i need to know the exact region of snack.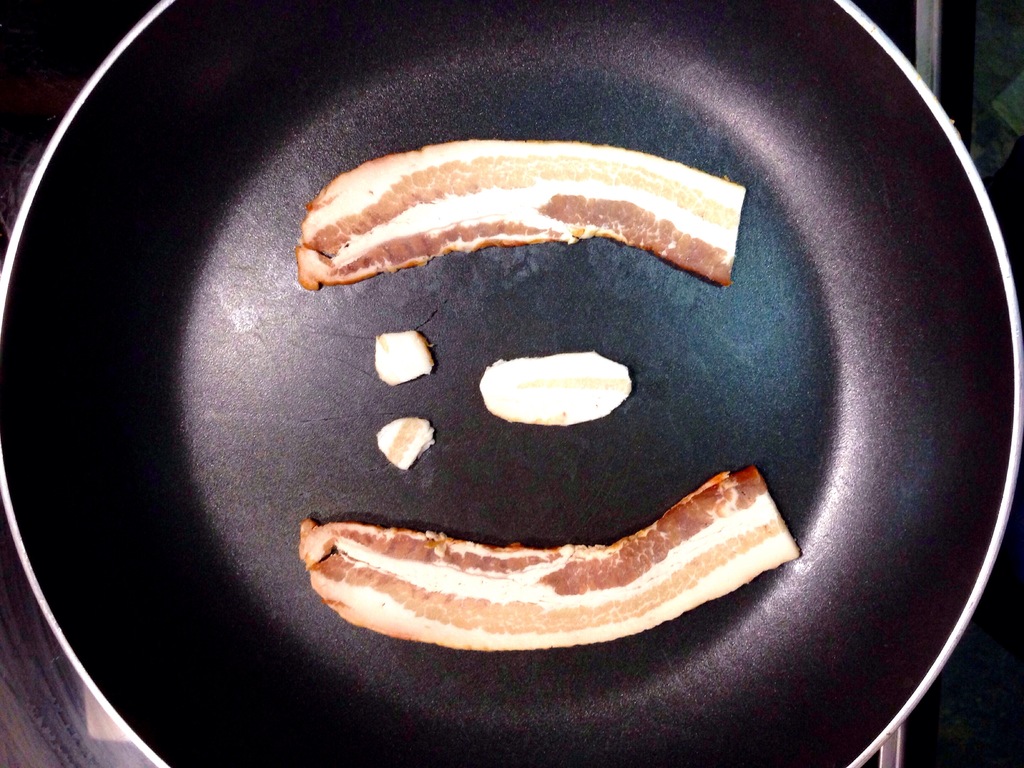
Region: select_region(294, 463, 803, 648).
